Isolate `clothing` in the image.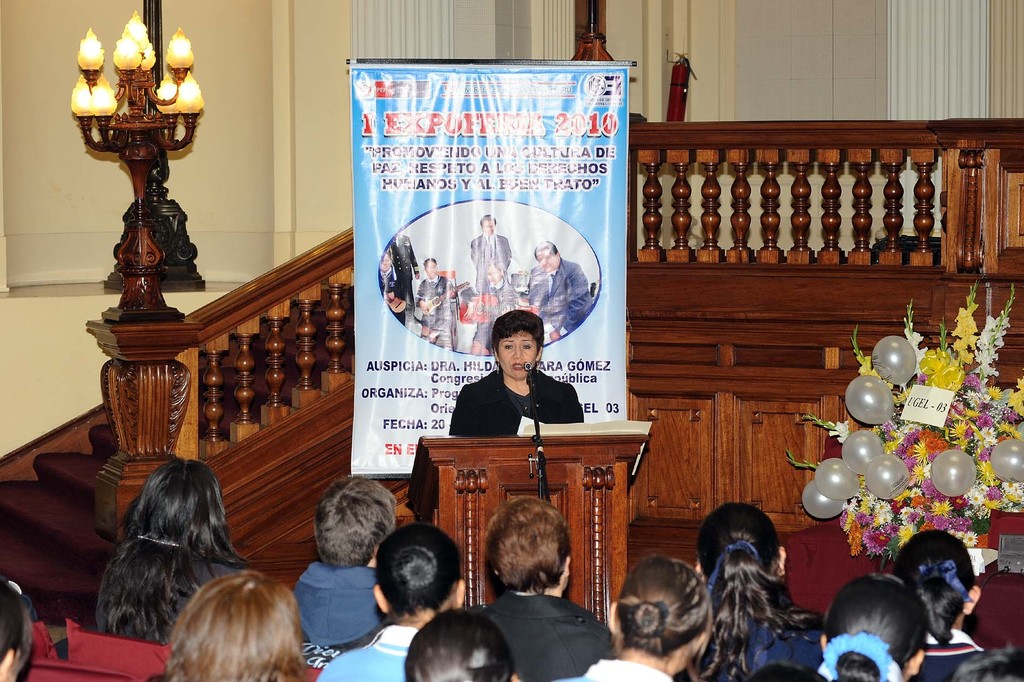
Isolated region: {"left": 673, "top": 610, "right": 822, "bottom": 681}.
